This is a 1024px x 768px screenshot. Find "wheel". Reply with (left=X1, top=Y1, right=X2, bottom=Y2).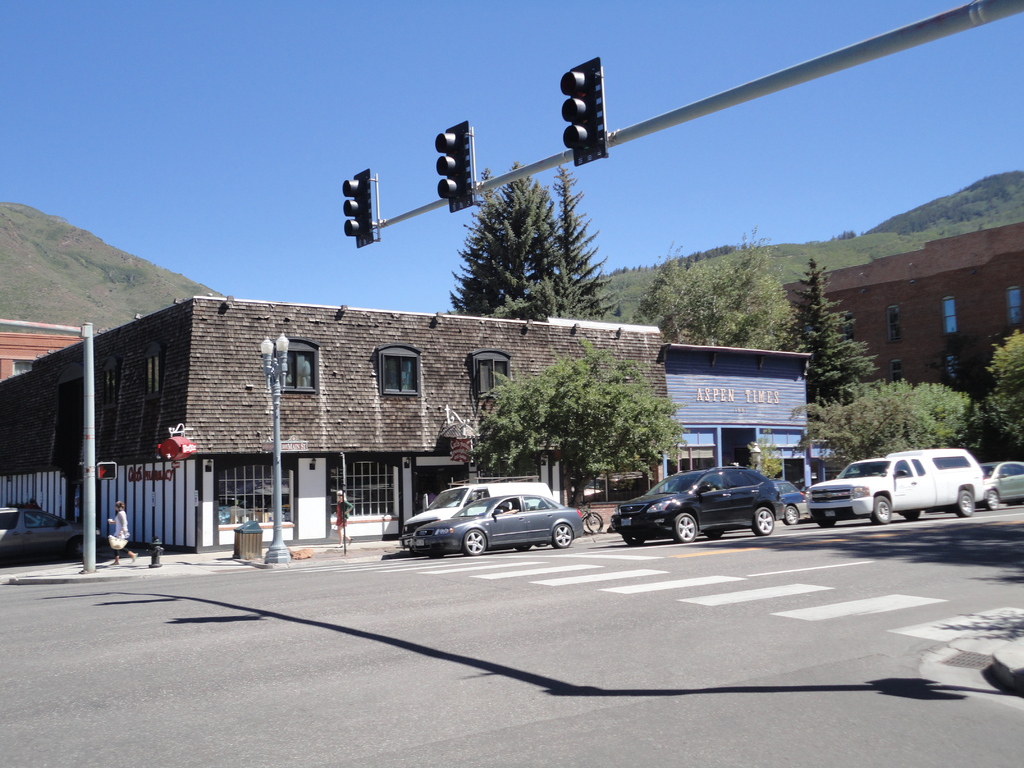
(left=872, top=496, right=890, bottom=525).
